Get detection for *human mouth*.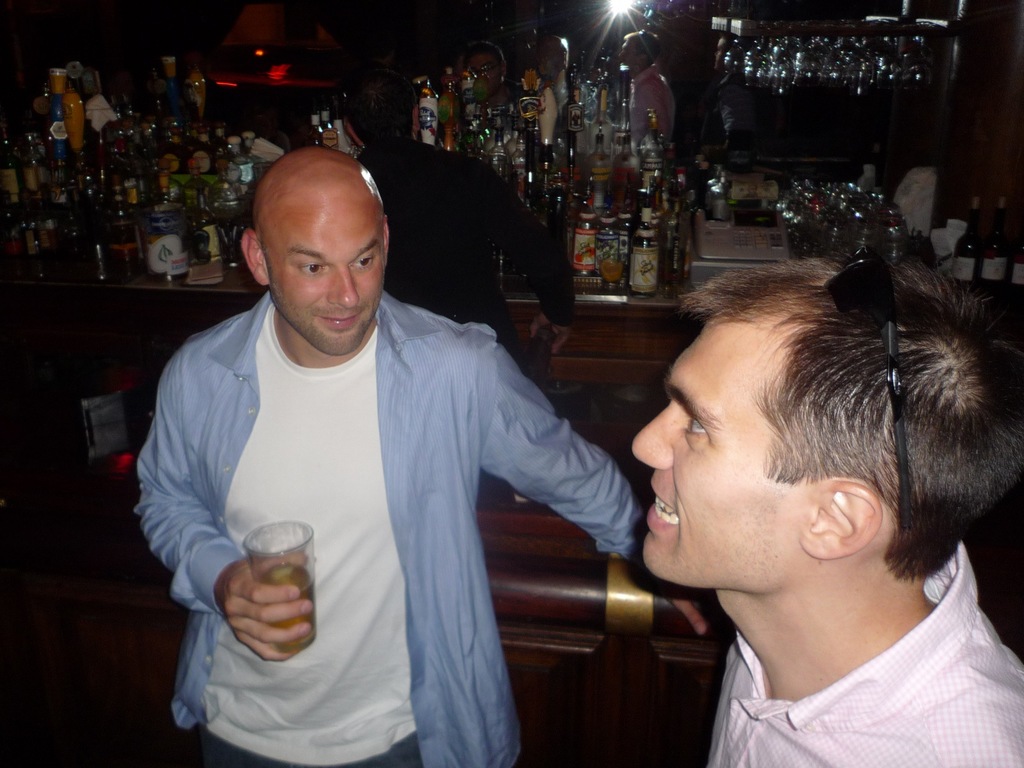
Detection: locate(645, 481, 680, 525).
